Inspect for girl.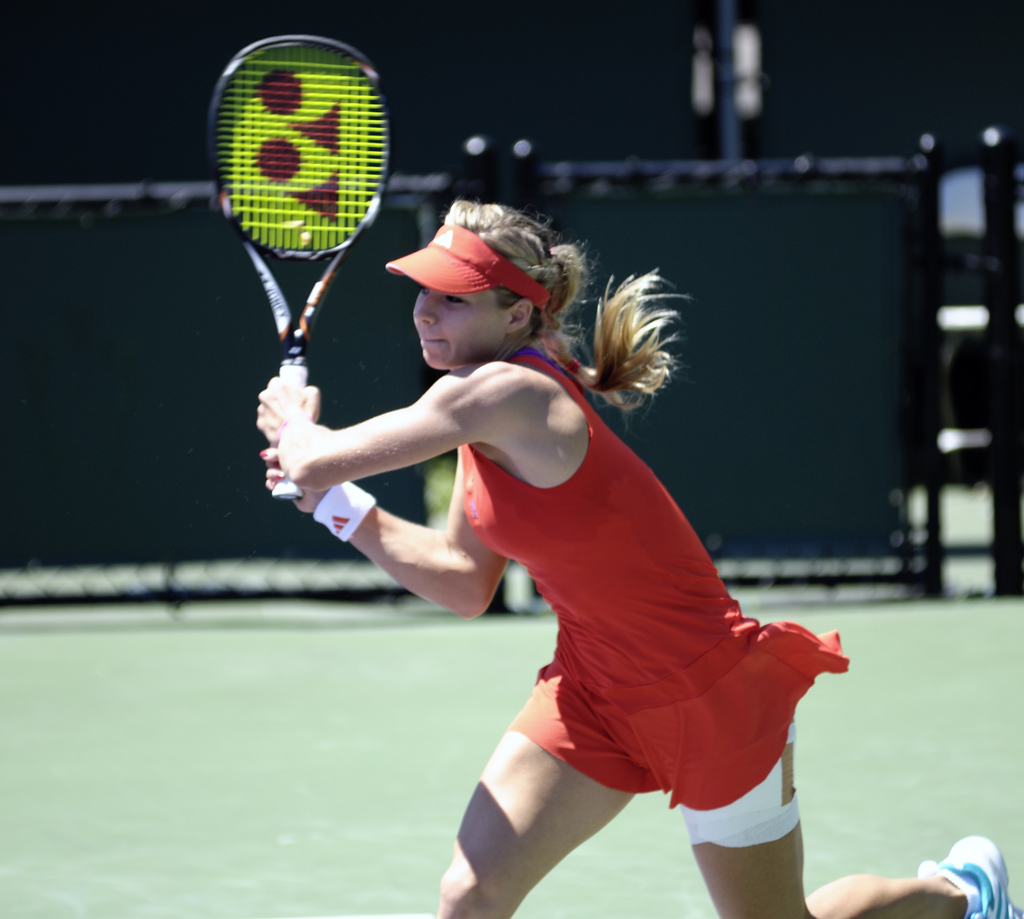
Inspection: l=251, t=196, r=1020, b=918.
